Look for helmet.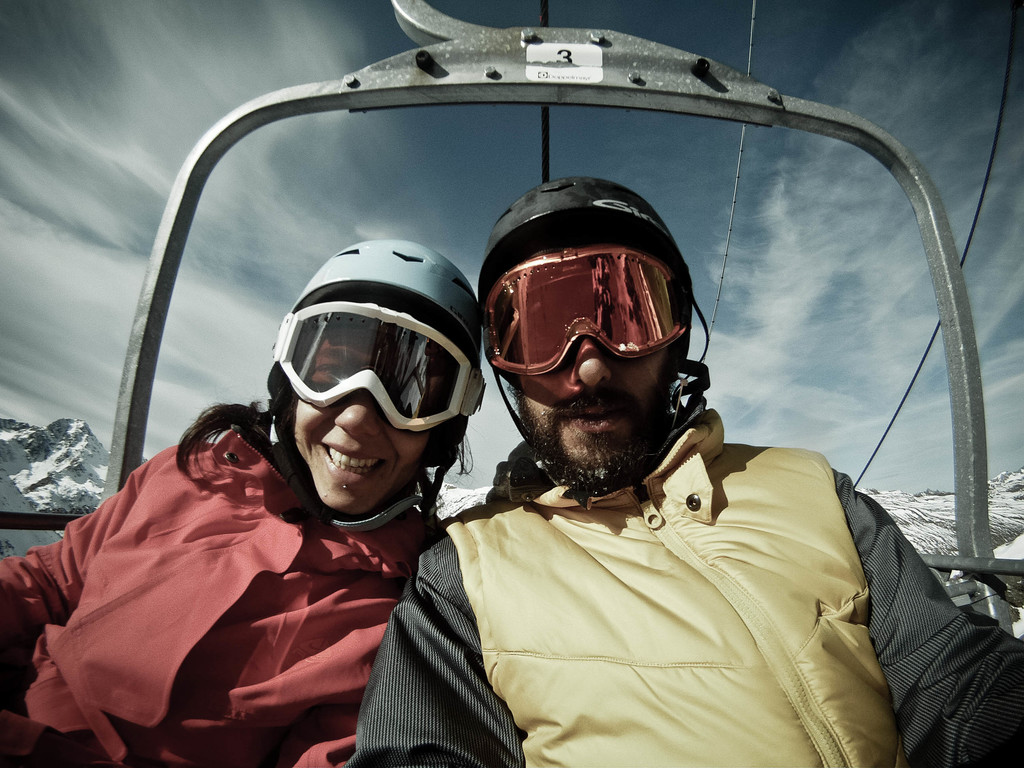
Found: rect(470, 164, 708, 479).
